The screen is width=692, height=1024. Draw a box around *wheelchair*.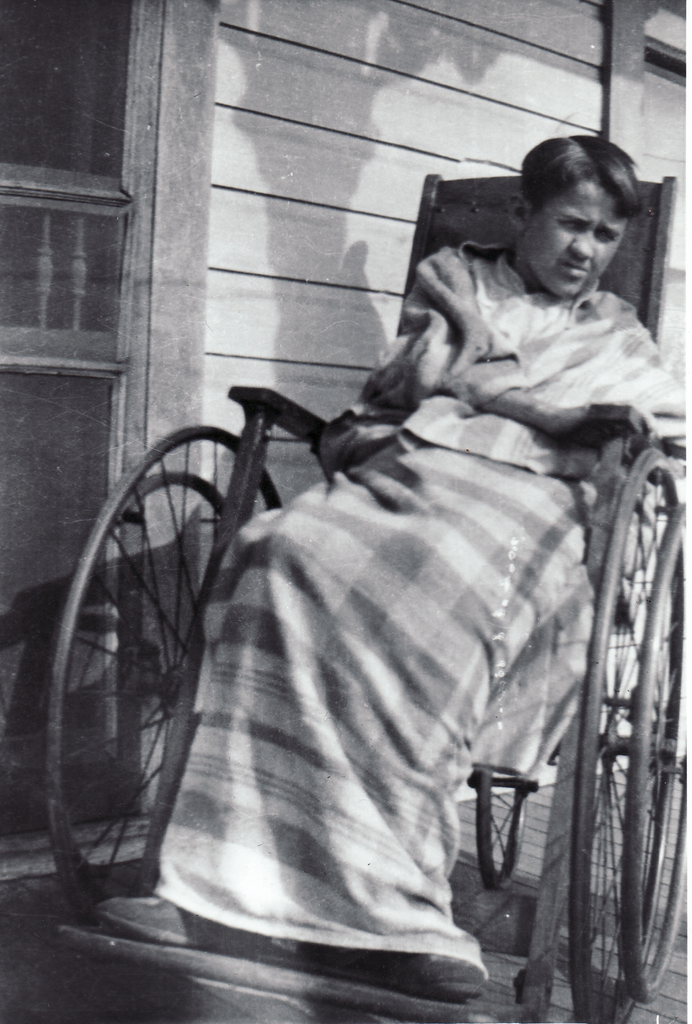
rect(47, 284, 661, 1023).
